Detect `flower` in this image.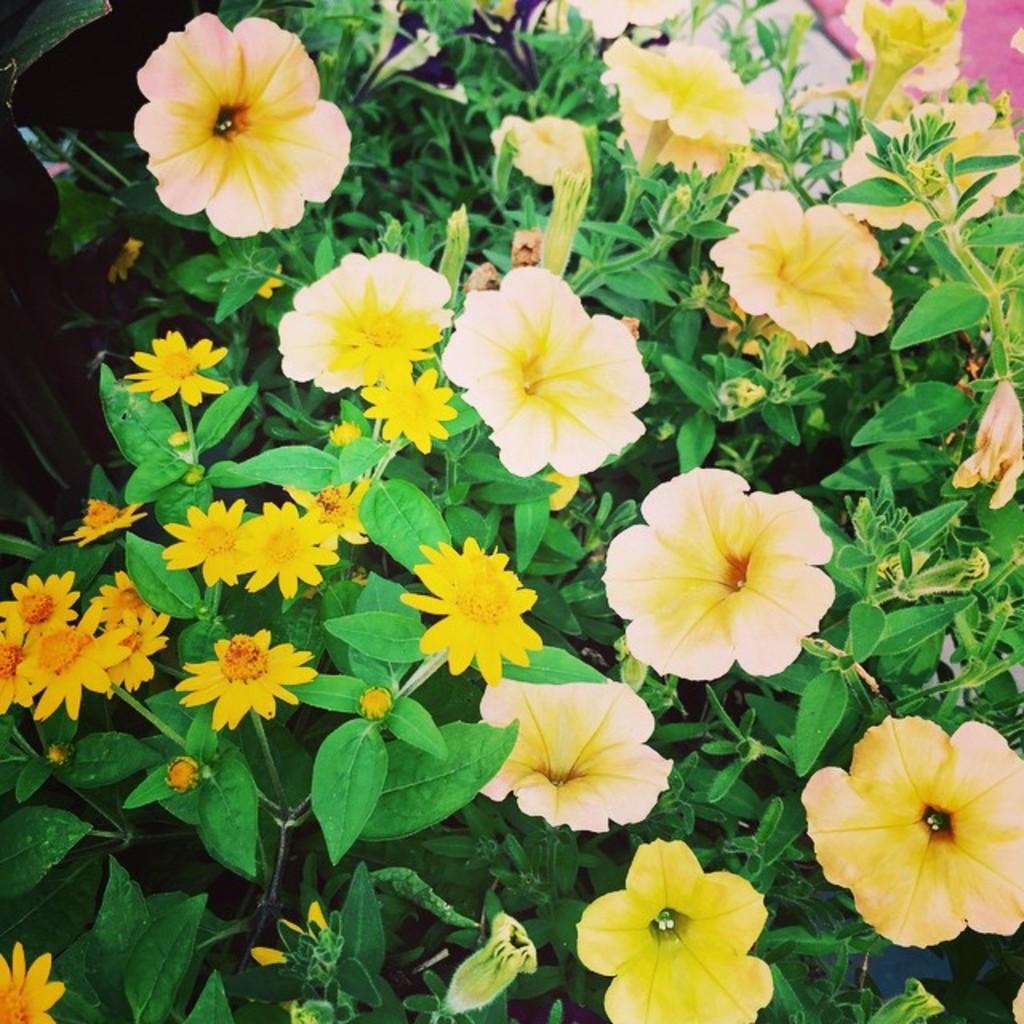
Detection: Rect(581, 834, 773, 1022).
